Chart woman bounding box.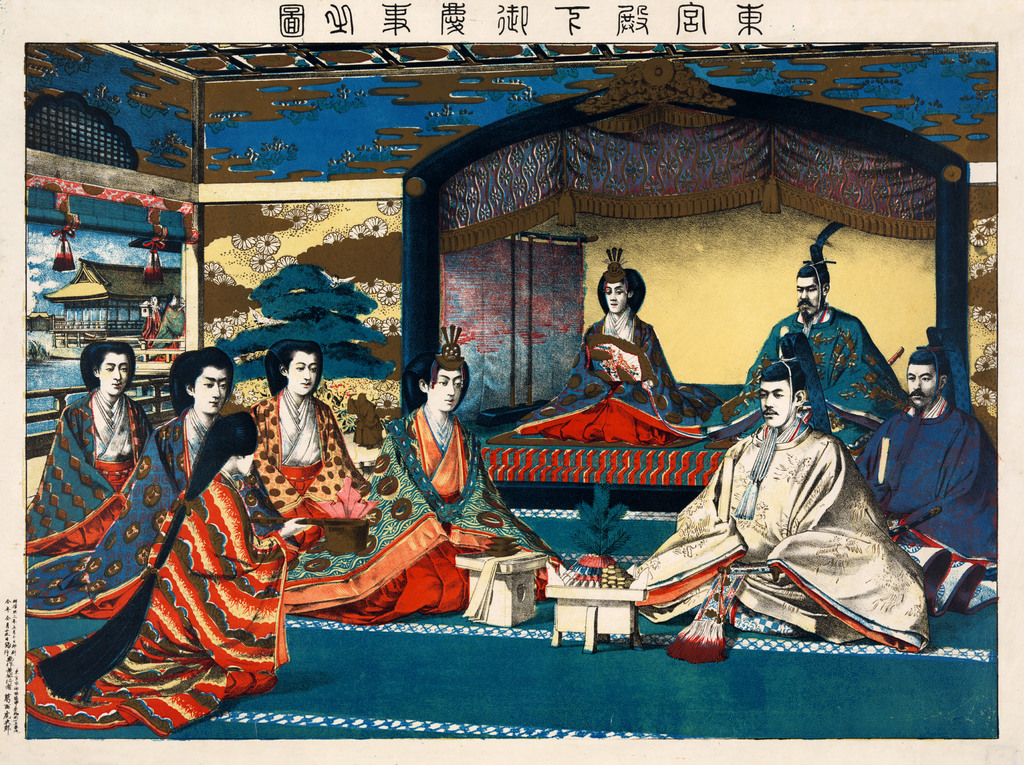
Charted: box(25, 340, 156, 552).
